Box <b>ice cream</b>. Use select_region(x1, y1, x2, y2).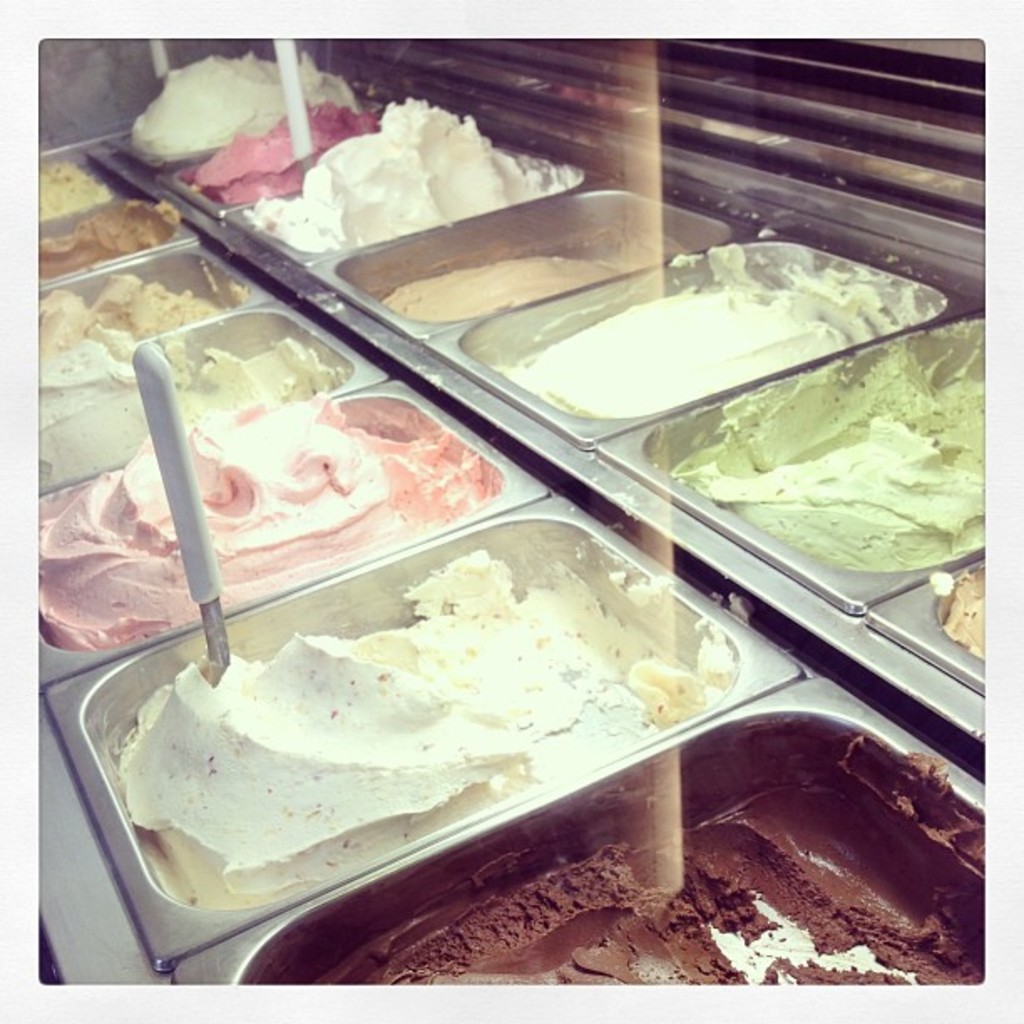
select_region(35, 340, 355, 499).
